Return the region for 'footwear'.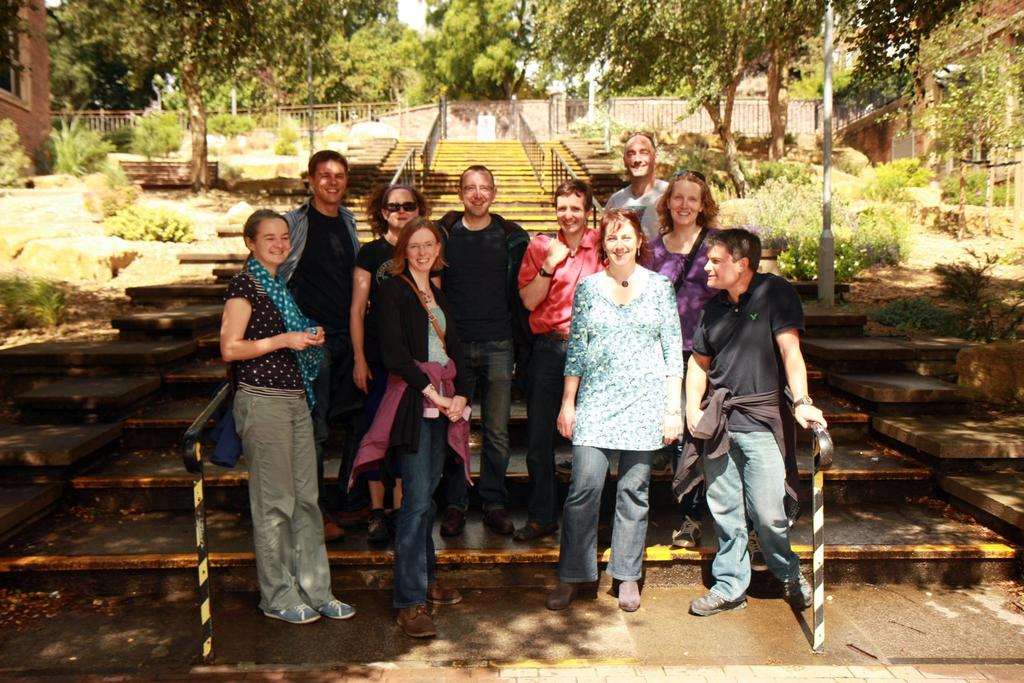
[left=362, top=506, right=400, bottom=539].
